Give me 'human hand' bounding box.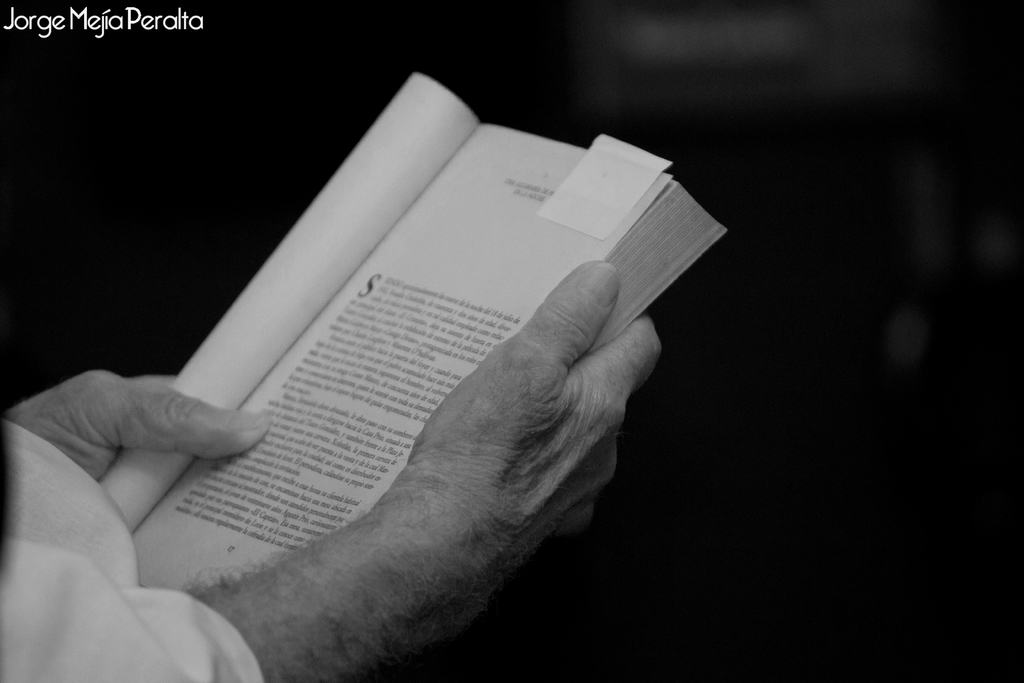
left=0, top=370, right=274, bottom=482.
